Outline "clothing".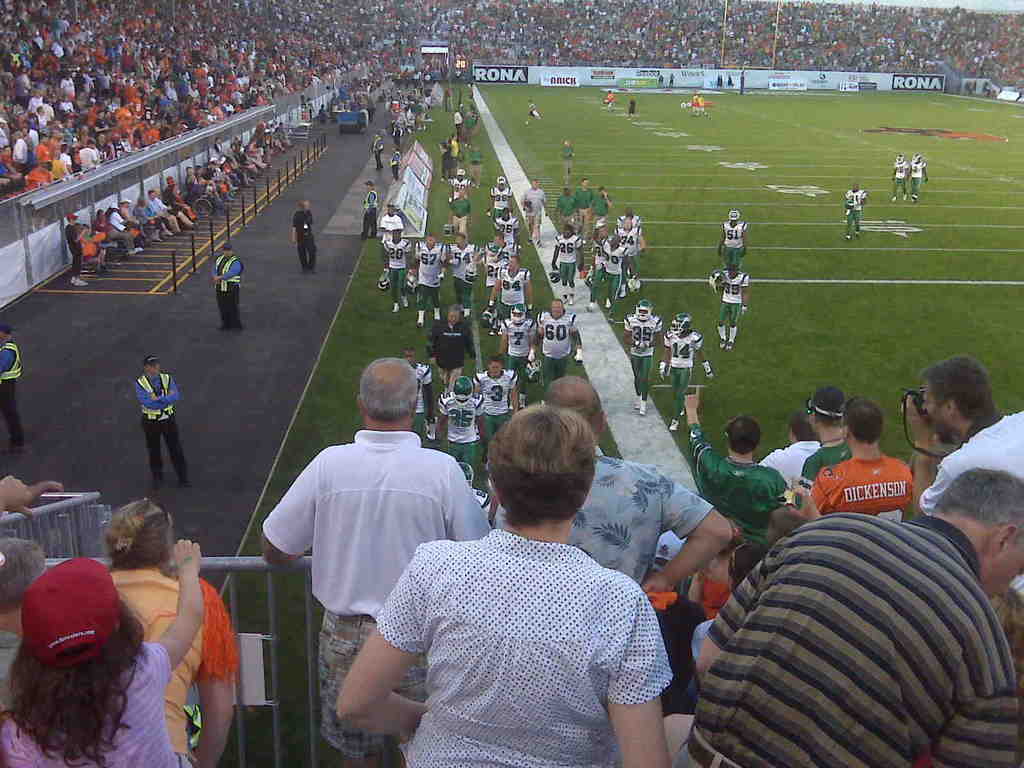
Outline: 0 347 22 438.
